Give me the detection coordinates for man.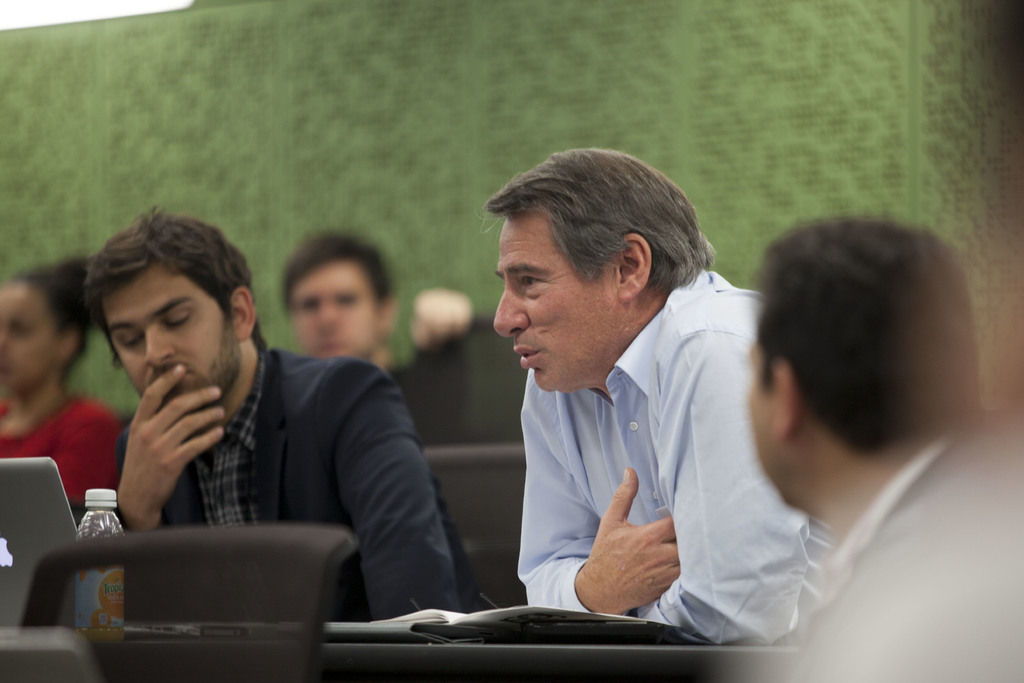
left=509, top=144, right=847, bottom=648.
